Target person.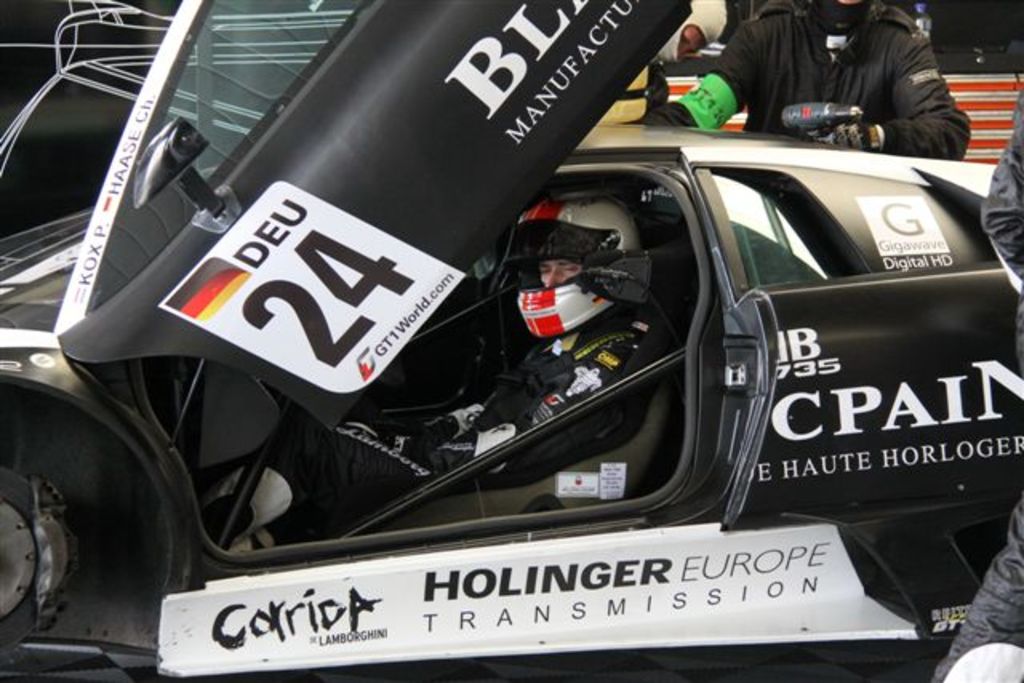
Target region: {"left": 650, "top": 0, "right": 978, "bottom": 157}.
